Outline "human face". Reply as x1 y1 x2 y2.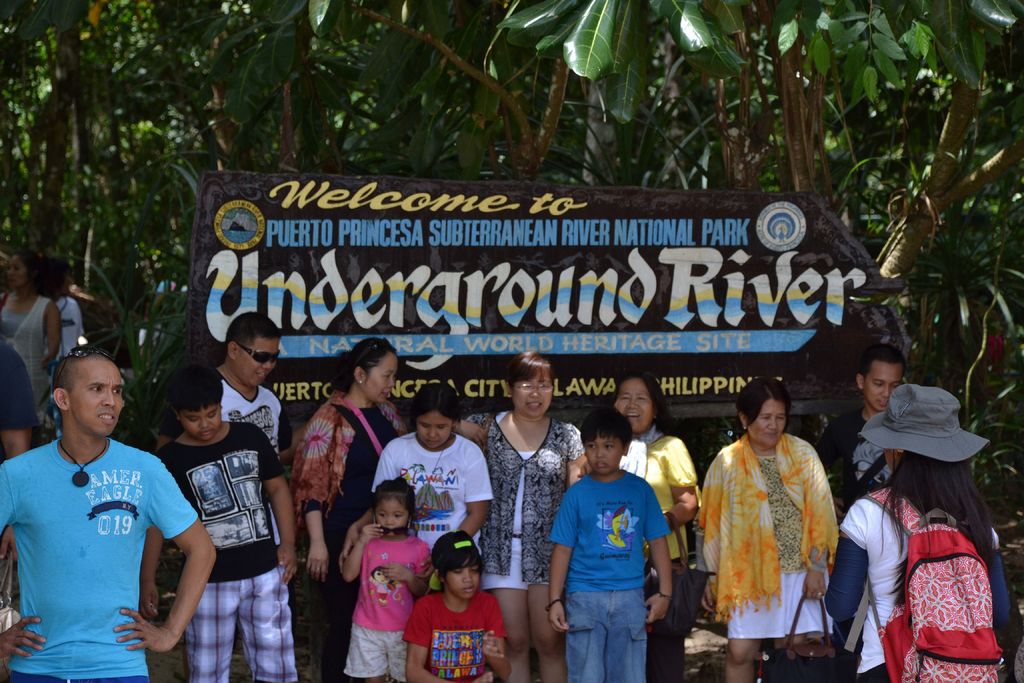
358 356 403 400.
